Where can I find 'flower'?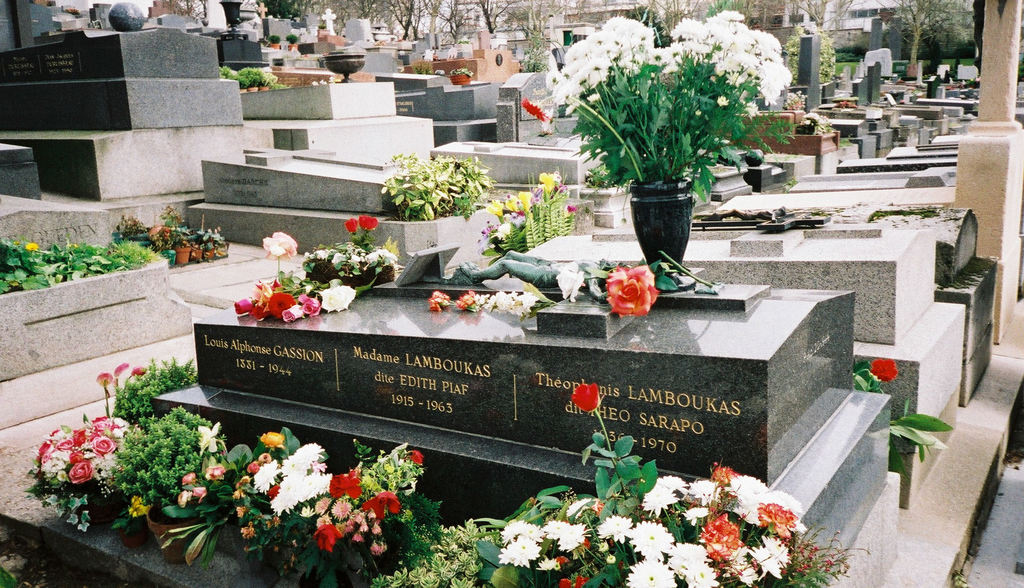
You can find it at (233, 504, 248, 518).
